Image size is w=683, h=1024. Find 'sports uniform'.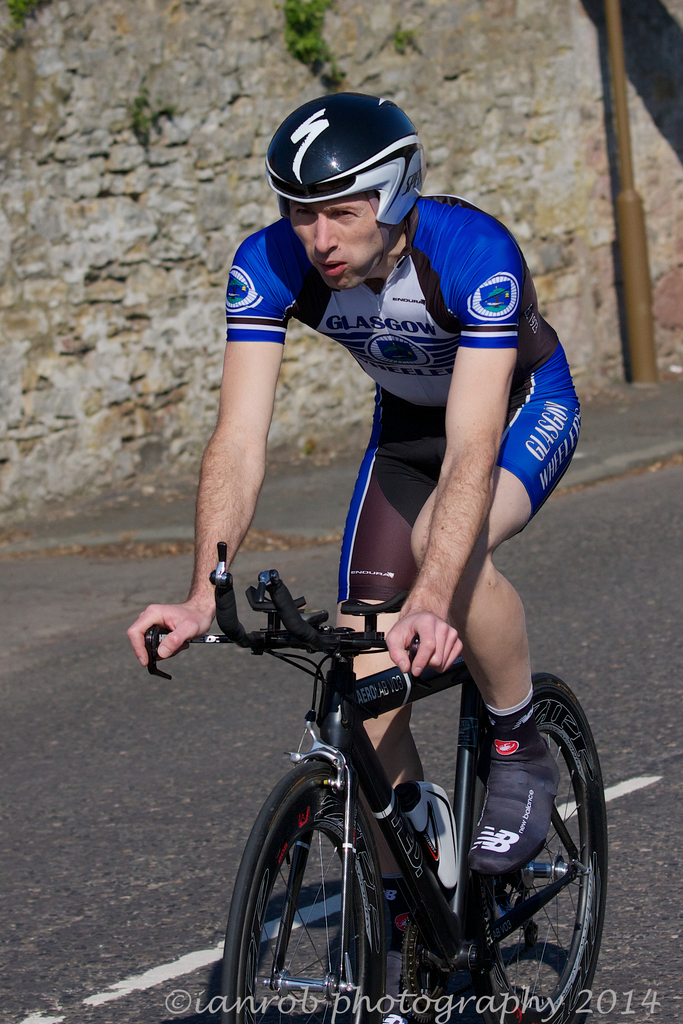
226, 92, 588, 599.
